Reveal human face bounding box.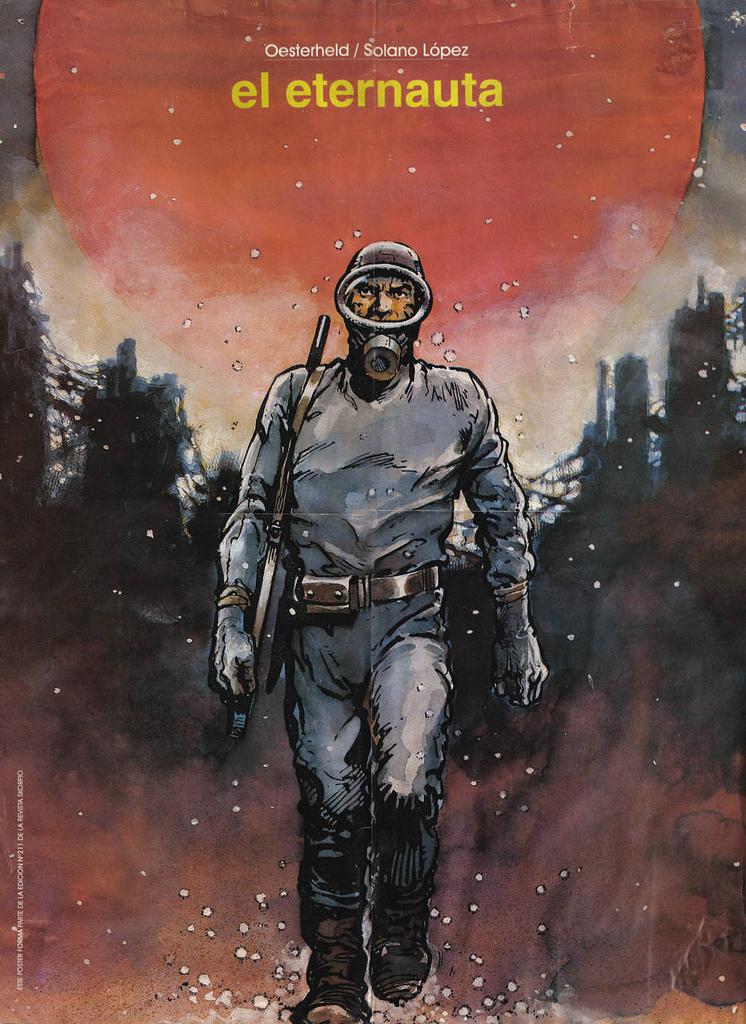
Revealed: select_region(354, 283, 406, 328).
